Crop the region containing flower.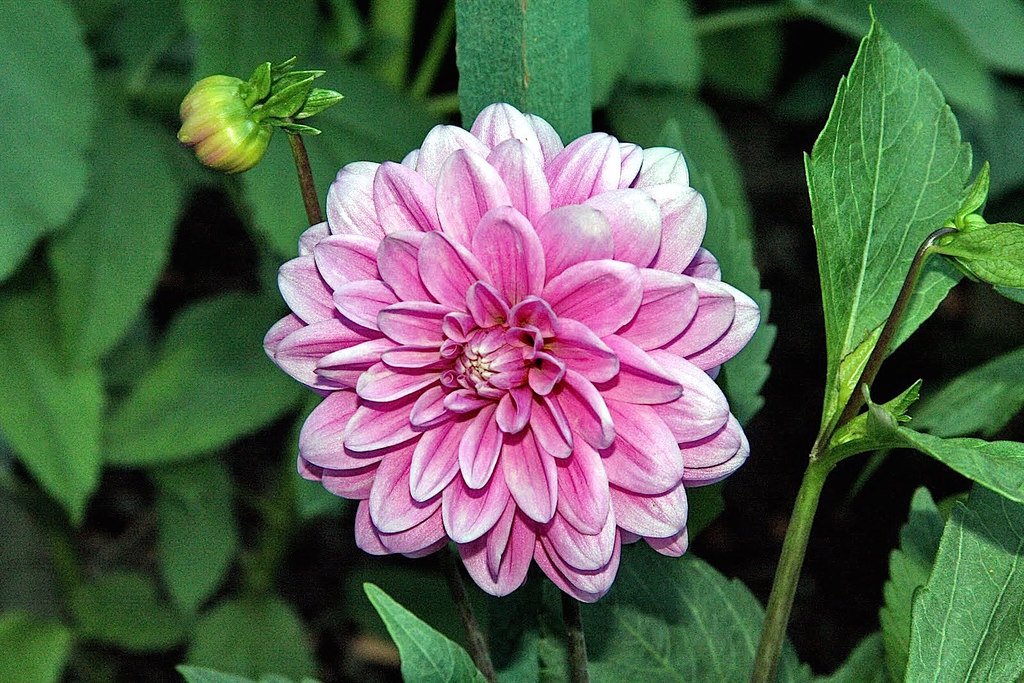
Crop region: l=256, t=116, r=760, b=621.
